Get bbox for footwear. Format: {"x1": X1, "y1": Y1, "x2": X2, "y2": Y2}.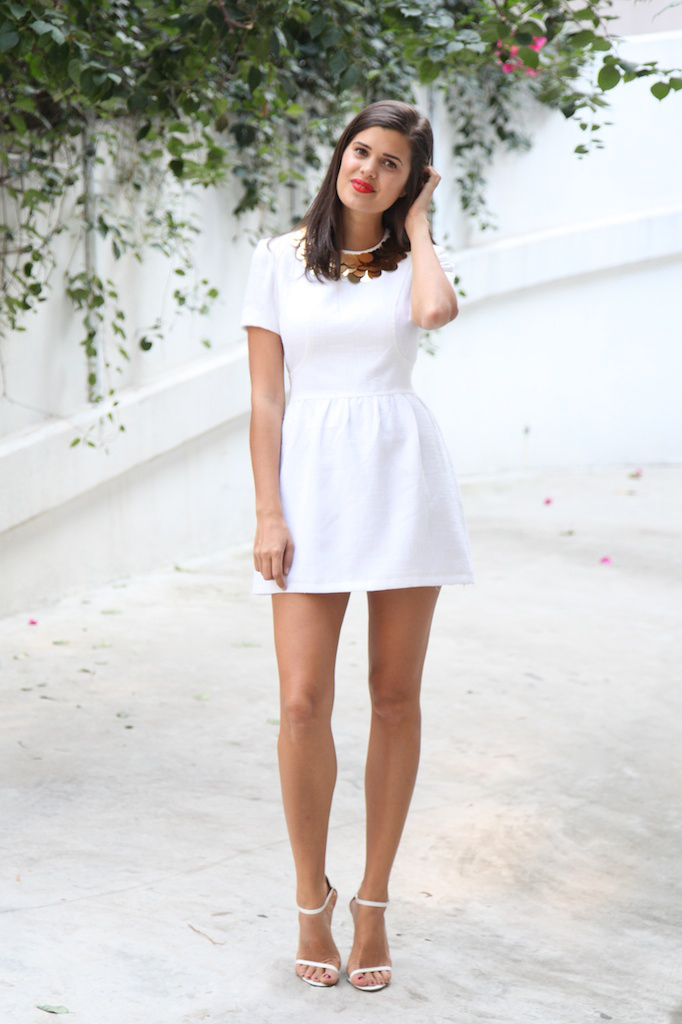
{"x1": 293, "y1": 876, "x2": 343, "y2": 987}.
